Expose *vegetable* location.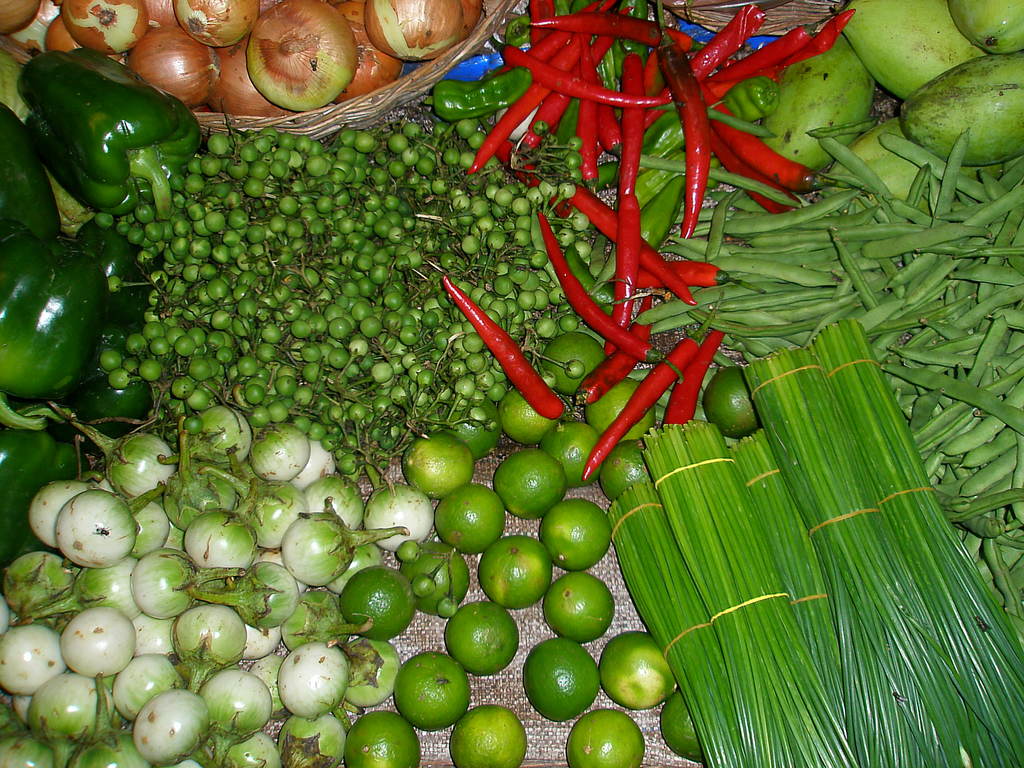
Exposed at Rect(534, 328, 613, 396).
